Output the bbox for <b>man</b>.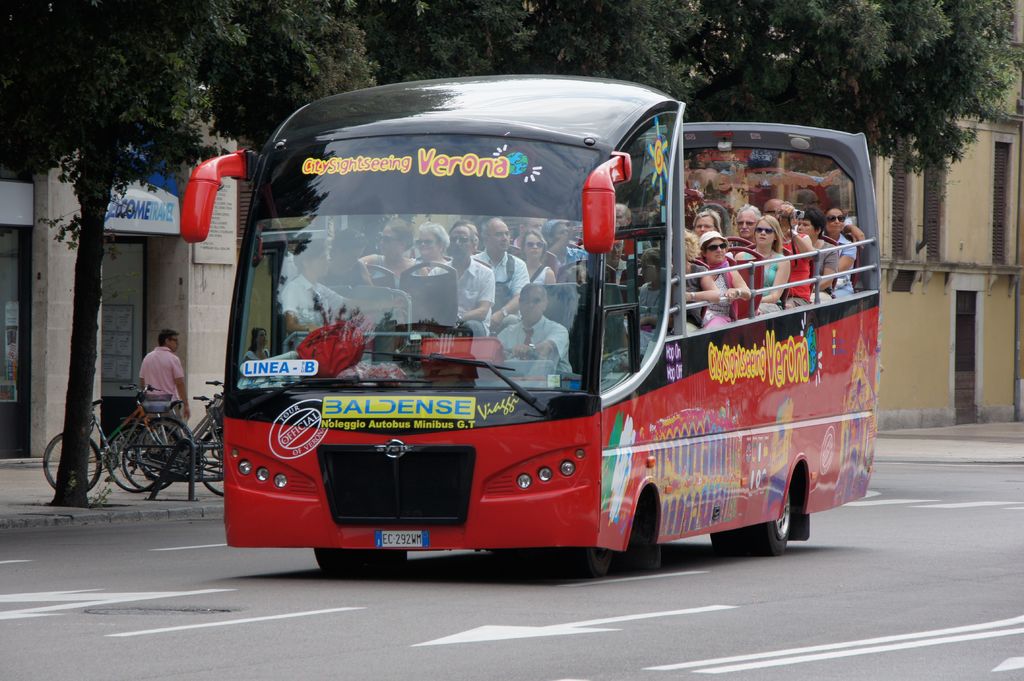
<region>471, 217, 532, 330</region>.
